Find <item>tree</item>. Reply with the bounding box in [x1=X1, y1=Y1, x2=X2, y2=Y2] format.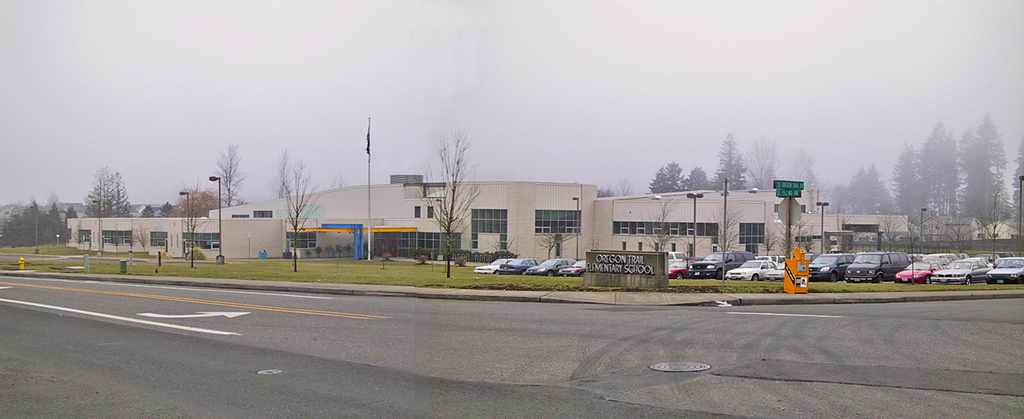
[x1=4, y1=192, x2=77, y2=253].
